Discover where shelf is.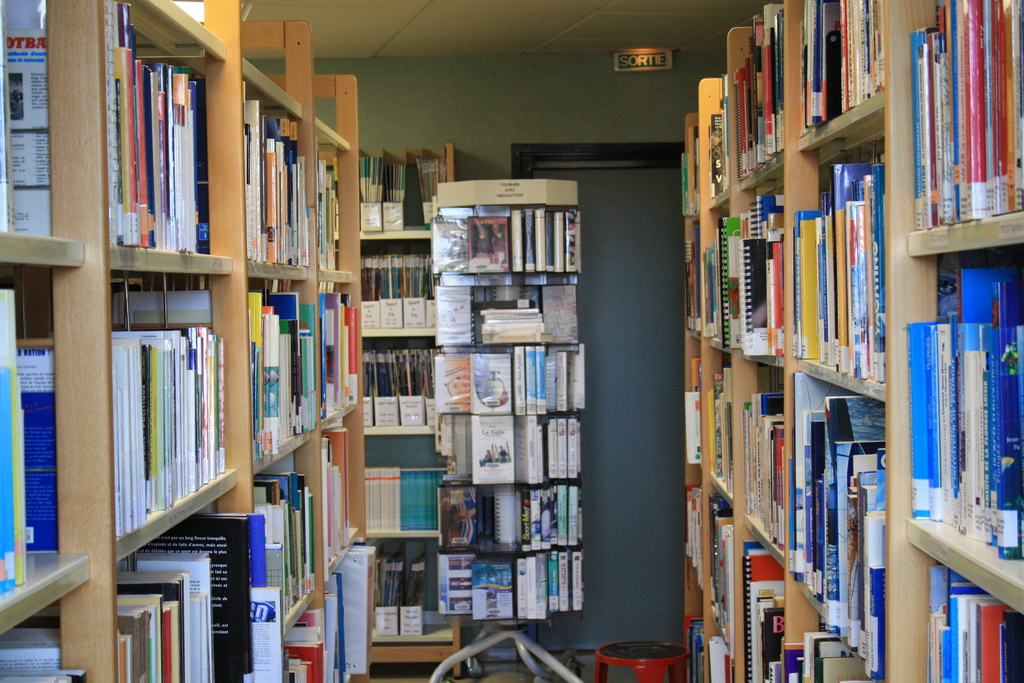
Discovered at (x1=356, y1=222, x2=435, y2=245).
